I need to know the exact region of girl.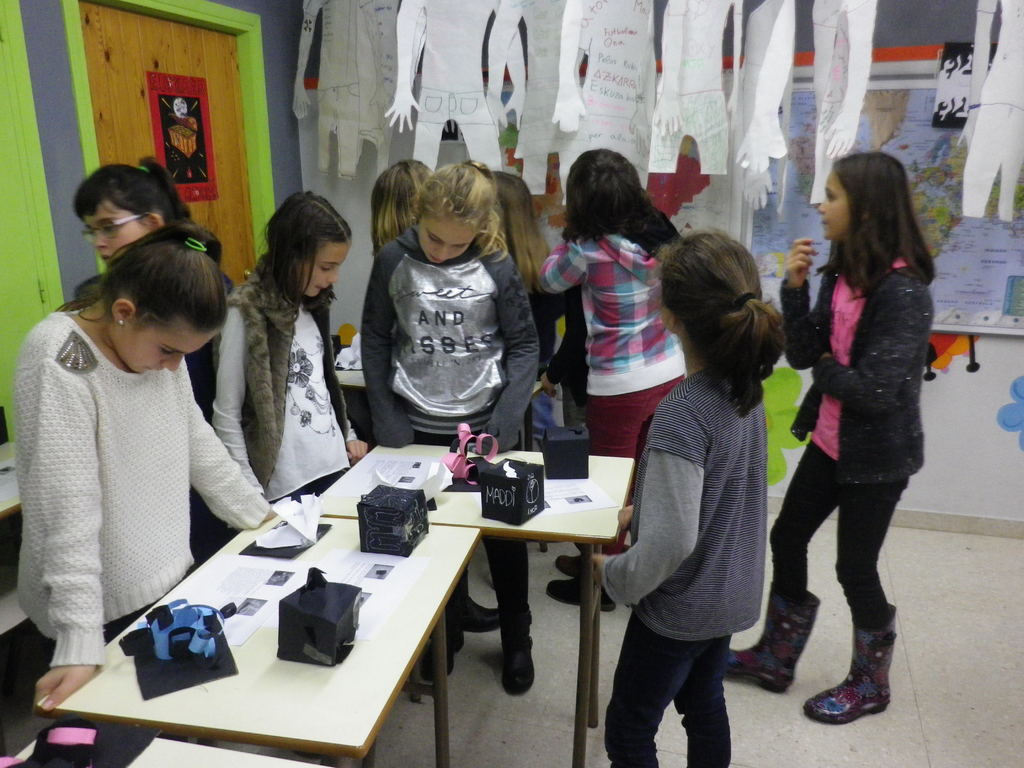
Region: [540, 154, 680, 611].
